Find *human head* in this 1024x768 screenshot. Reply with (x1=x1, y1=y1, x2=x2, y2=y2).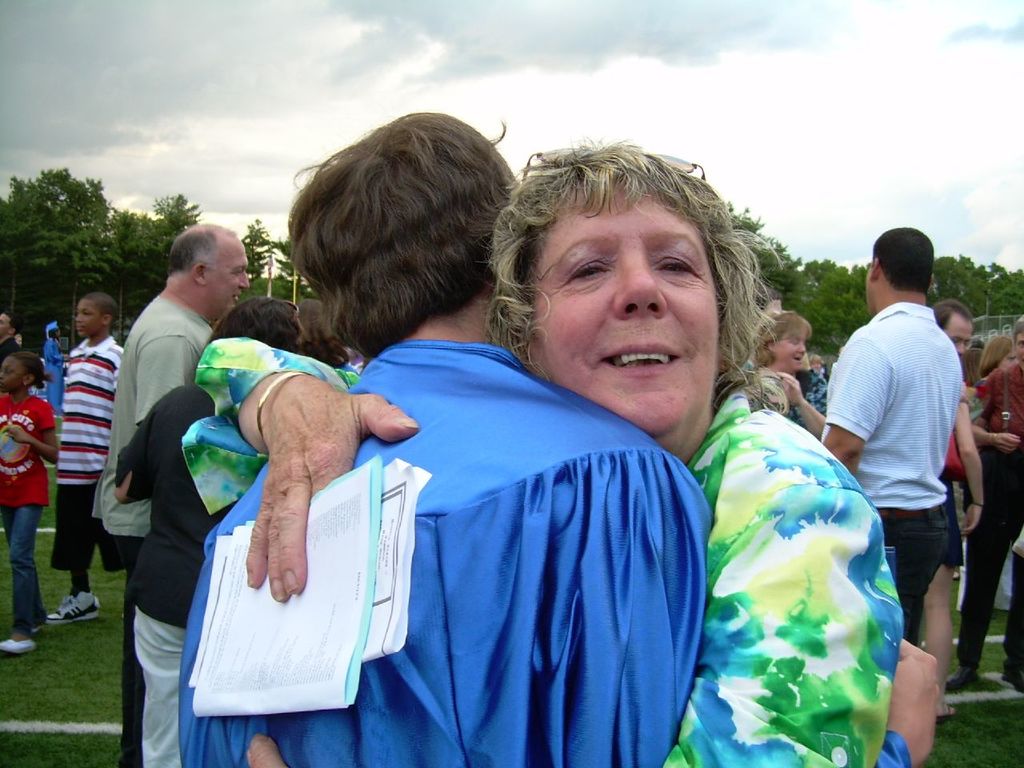
(x1=863, y1=226, x2=934, y2=314).
